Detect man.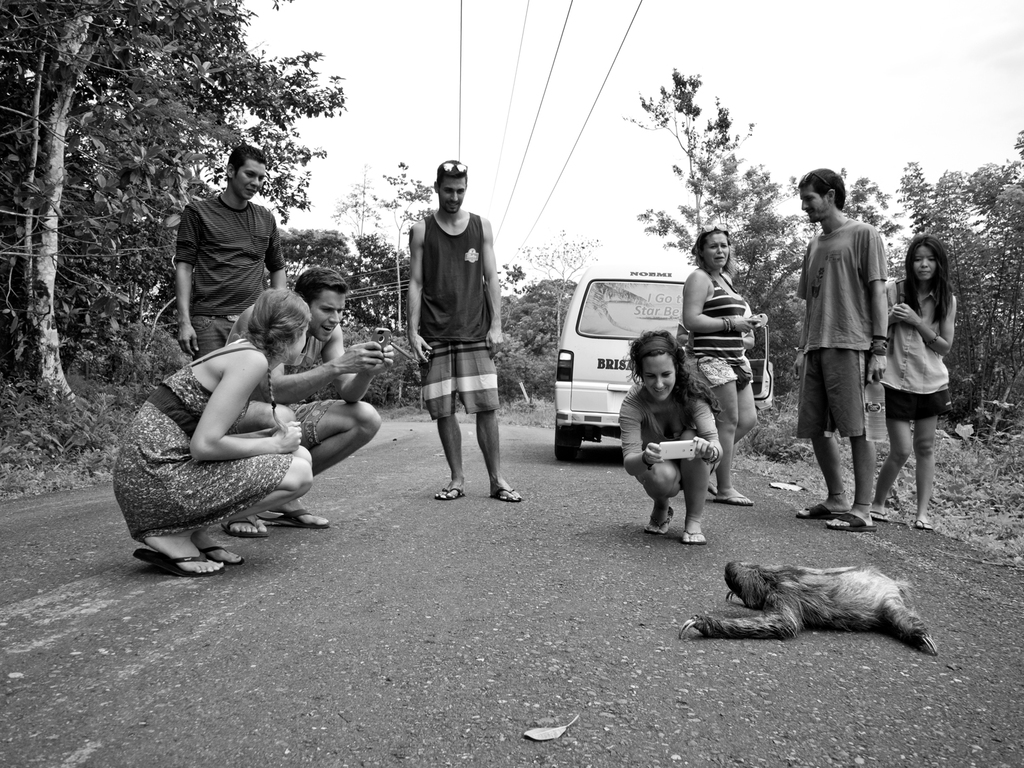
Detected at {"left": 411, "top": 161, "right": 522, "bottom": 503}.
